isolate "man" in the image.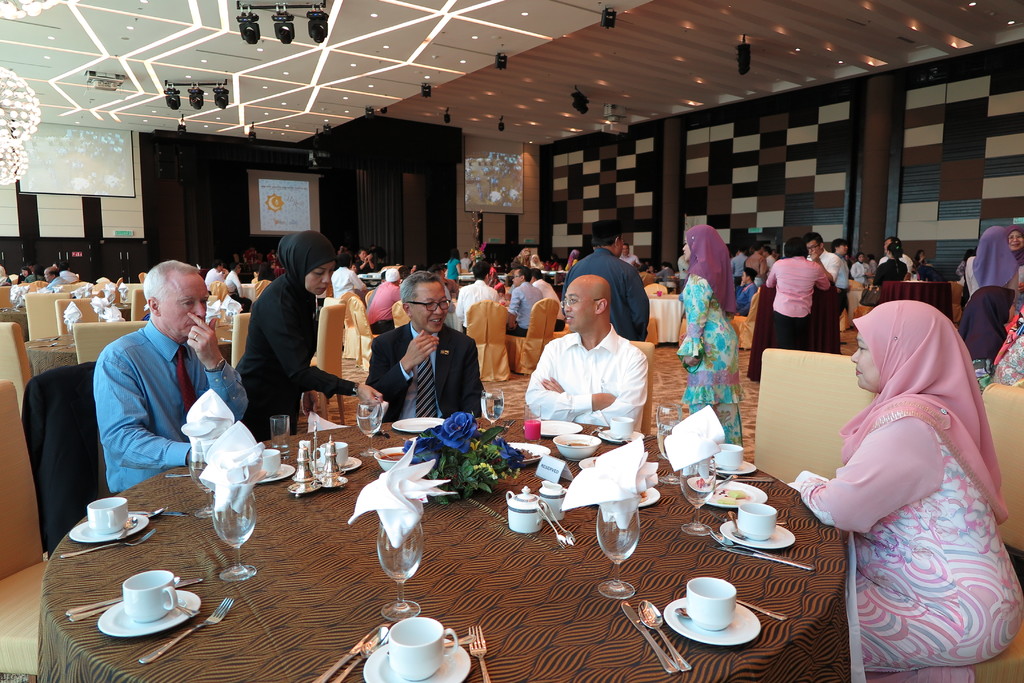
Isolated region: {"left": 867, "top": 250, "right": 876, "bottom": 271}.
